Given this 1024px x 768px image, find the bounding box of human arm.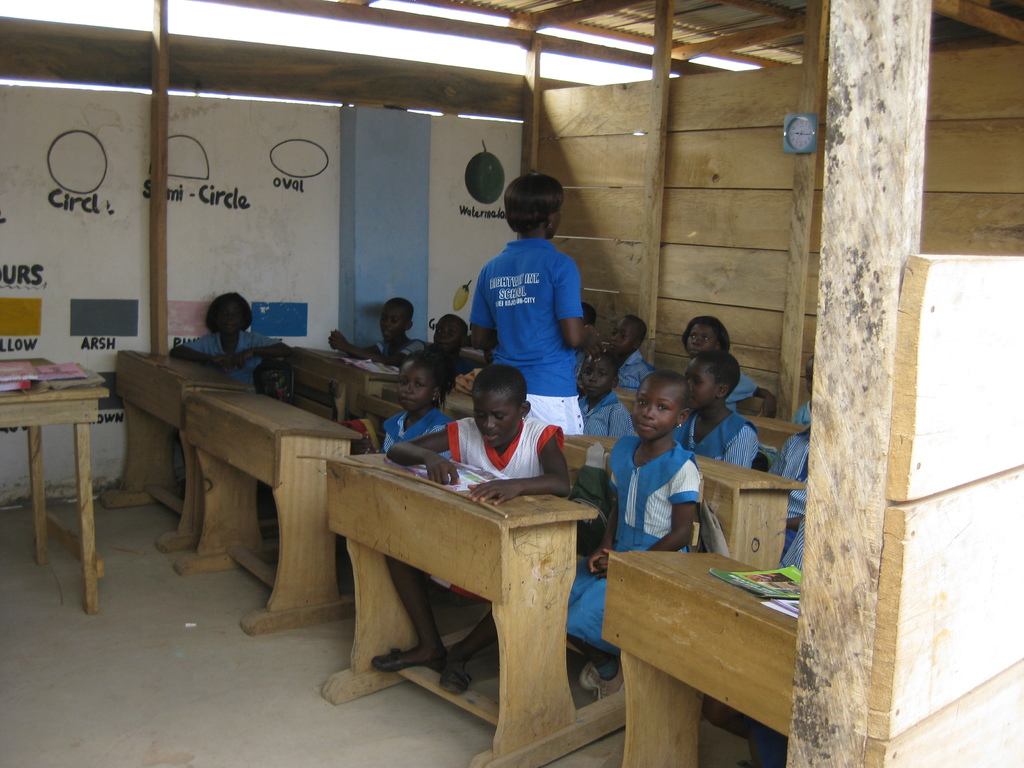
{"x1": 553, "y1": 250, "x2": 584, "y2": 352}.
